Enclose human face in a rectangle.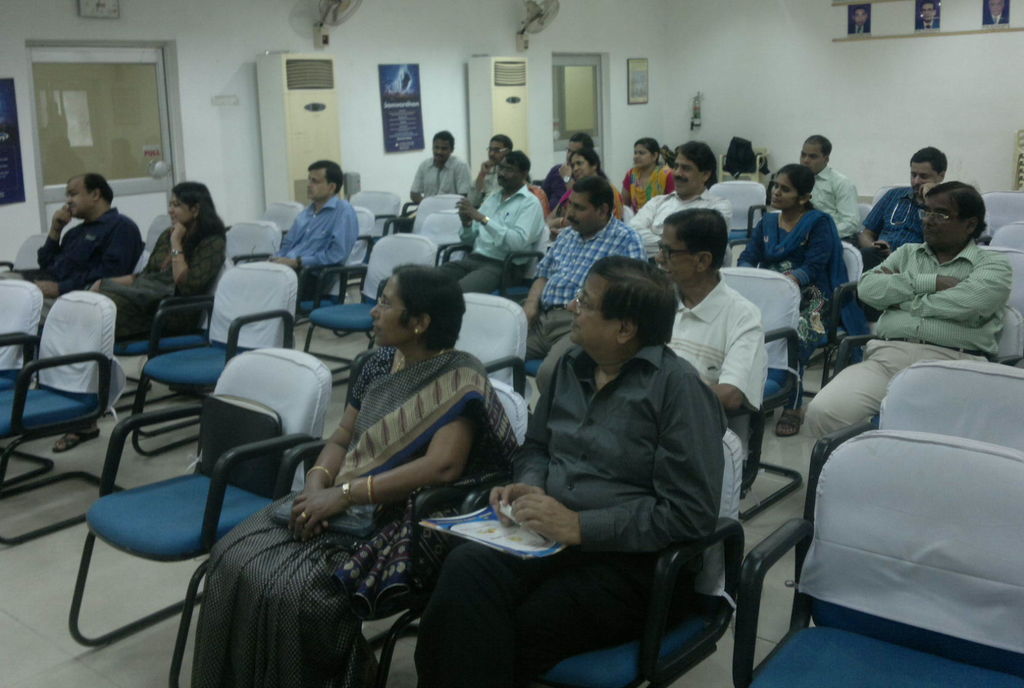
locate(660, 229, 695, 284).
